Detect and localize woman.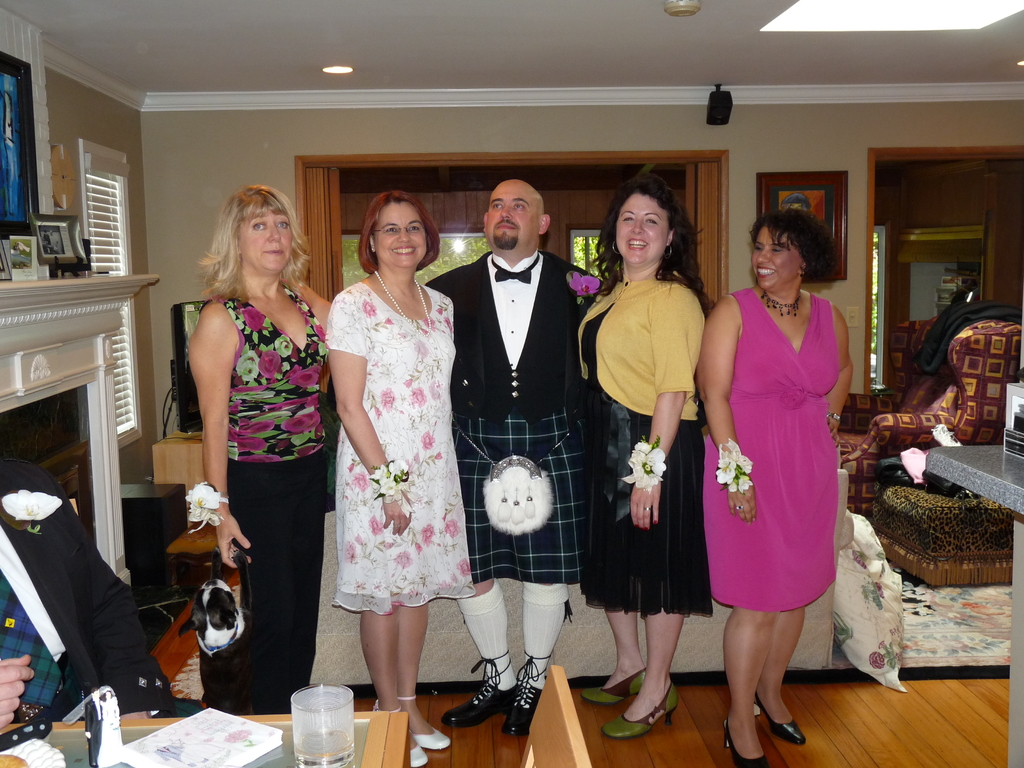
Localized at box=[694, 204, 861, 767].
